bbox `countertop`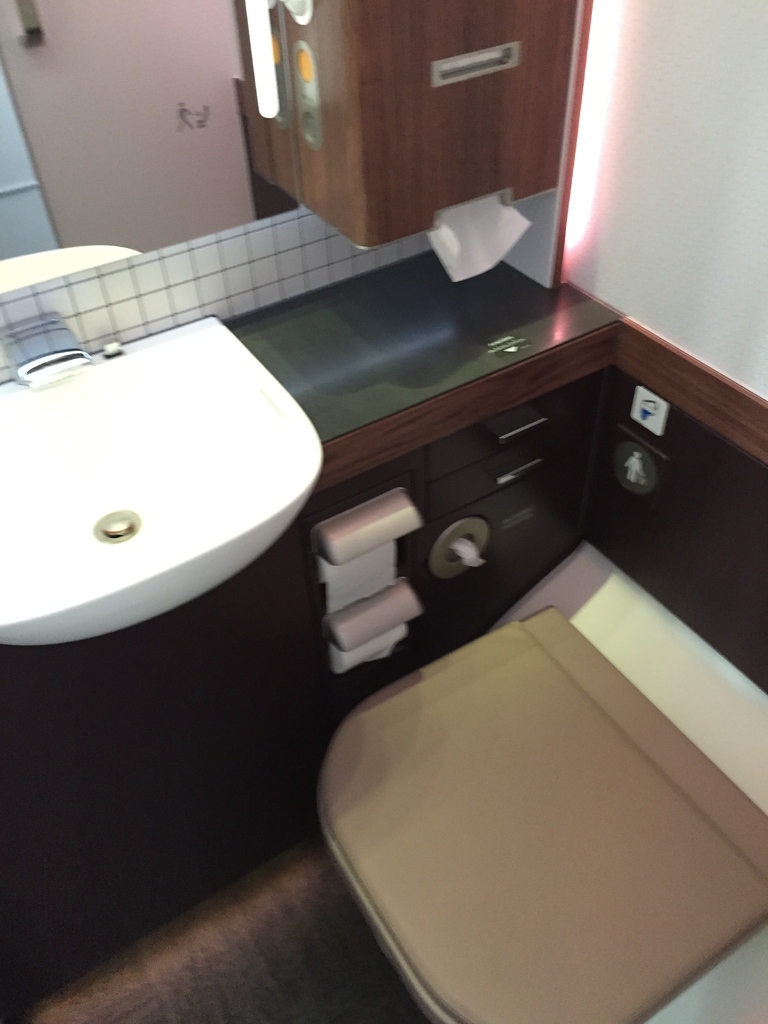
detection(221, 244, 620, 492)
